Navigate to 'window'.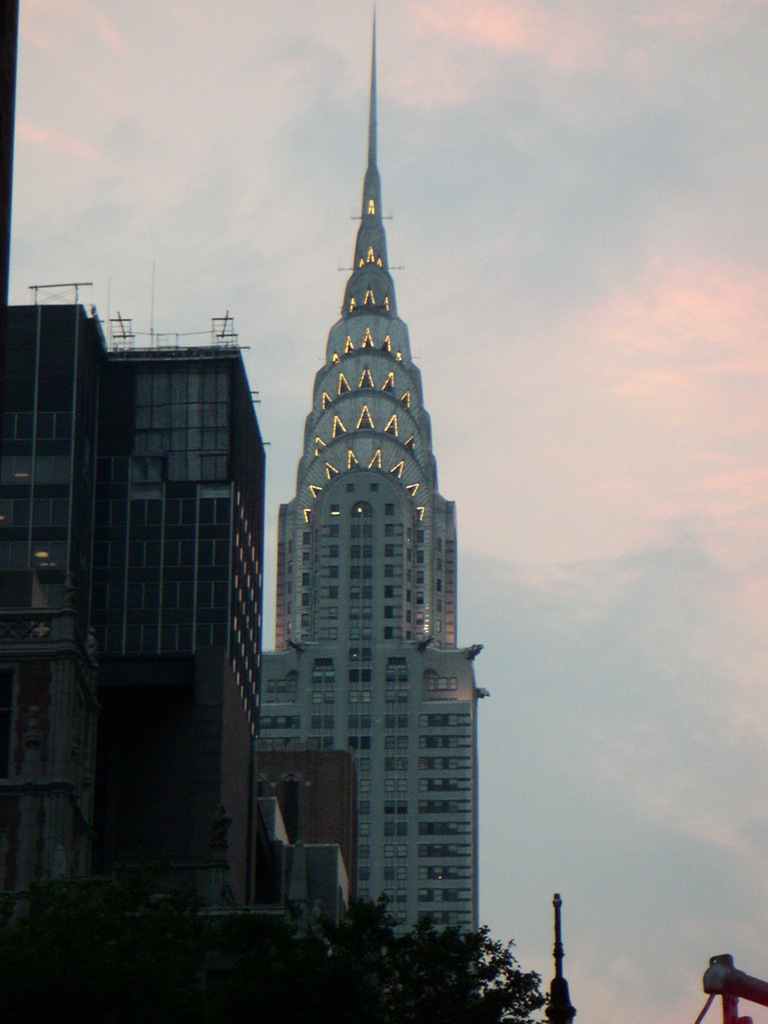
Navigation target: x1=36 y1=540 x2=72 y2=573.
